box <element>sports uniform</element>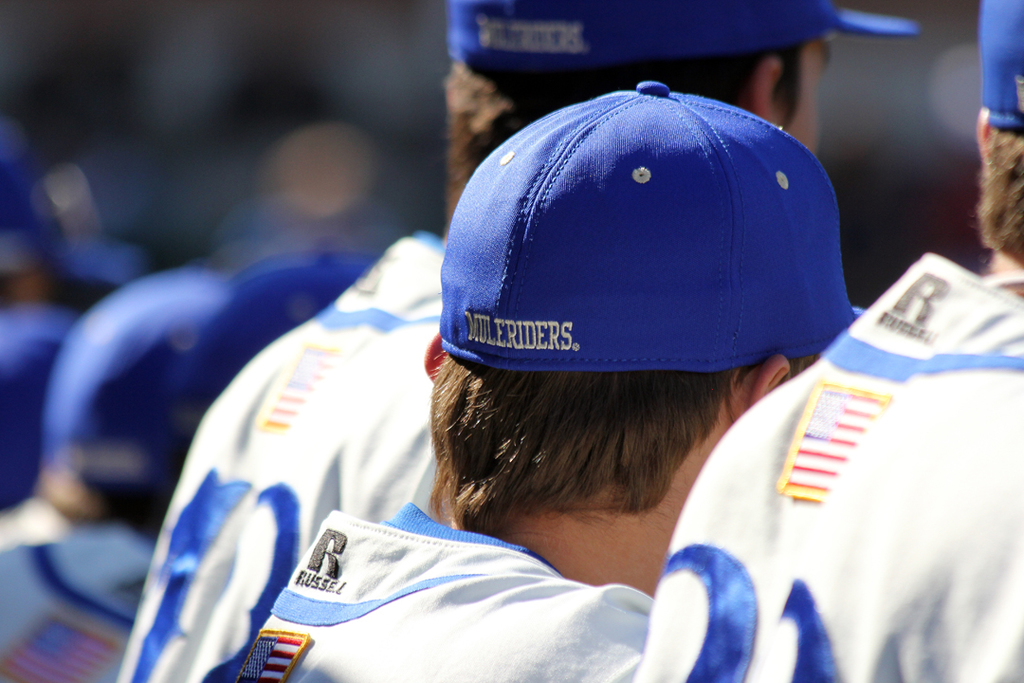
629,249,1023,682
